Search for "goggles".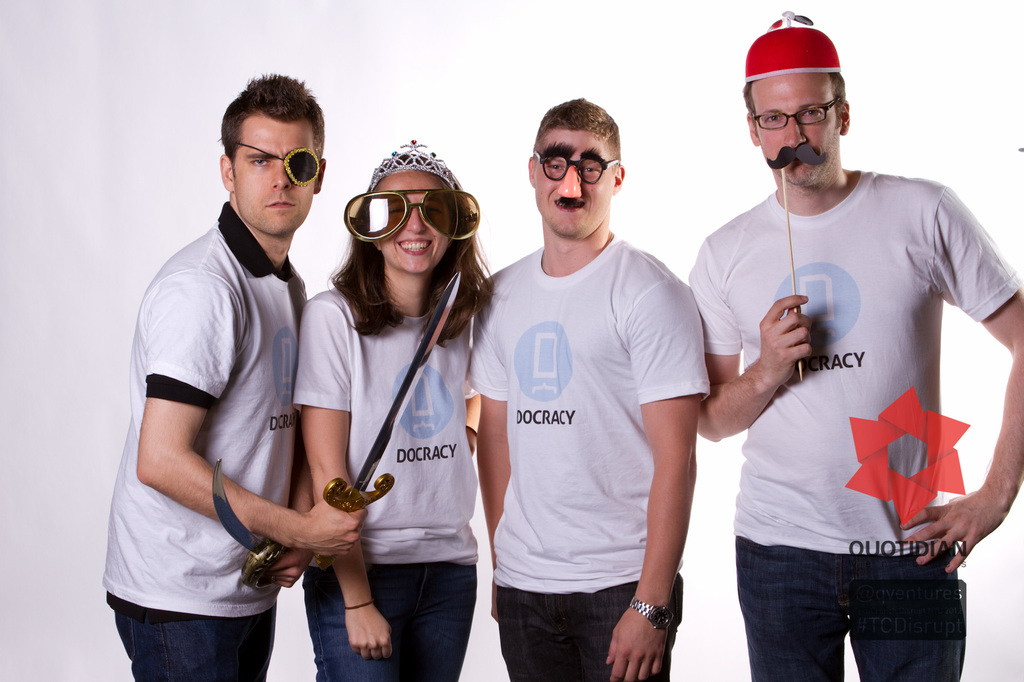
Found at (346, 164, 474, 248).
